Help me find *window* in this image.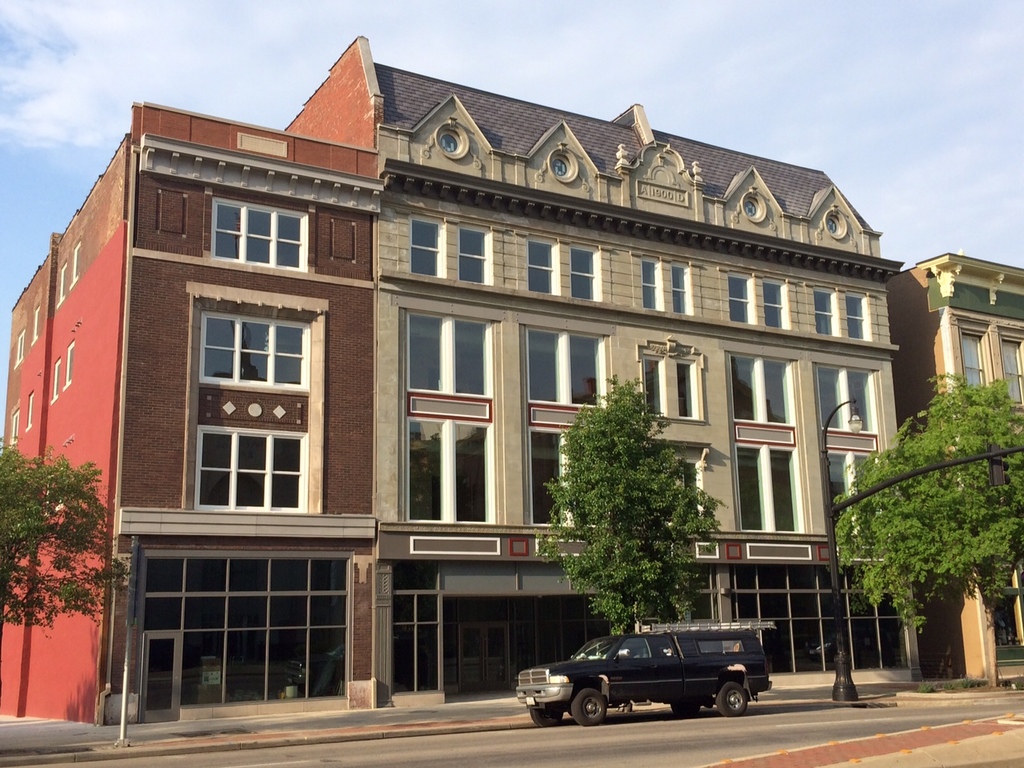
Found it: detection(522, 430, 578, 526).
